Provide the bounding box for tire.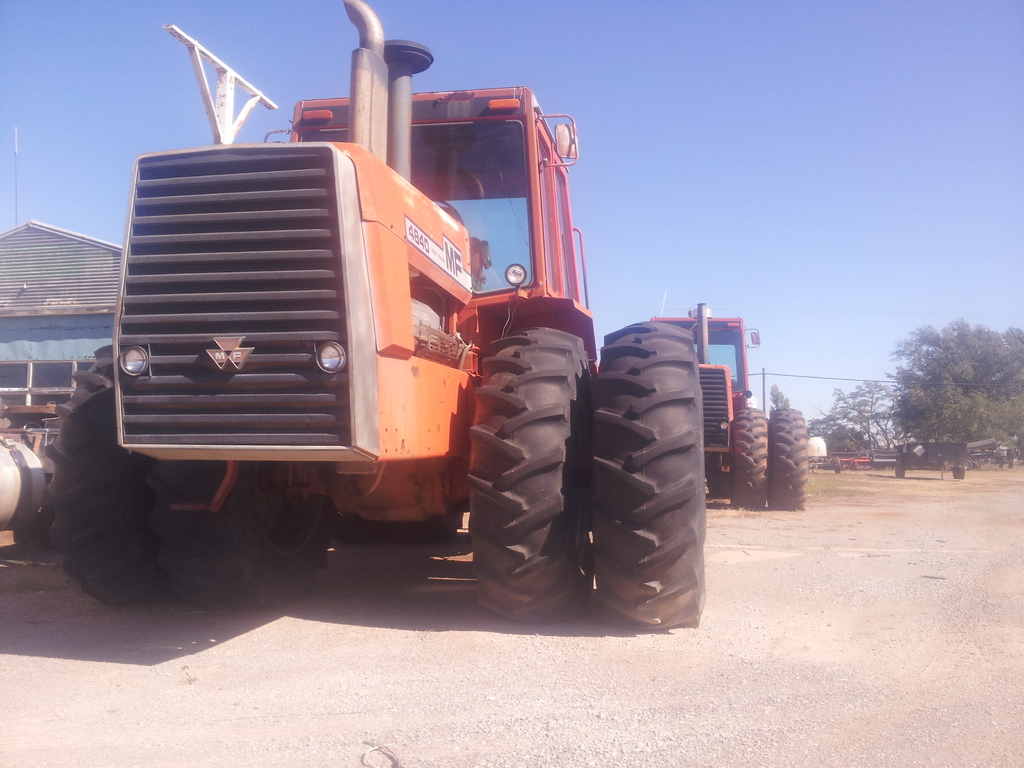
727:406:773:518.
